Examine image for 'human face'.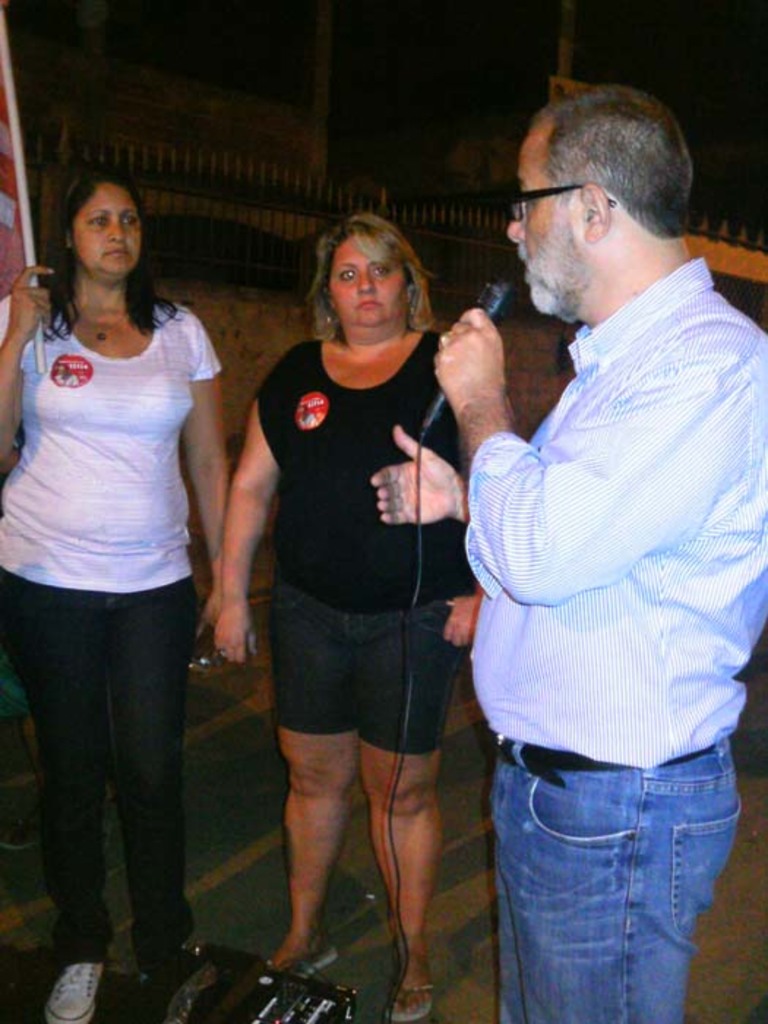
Examination result: pyautogui.locateOnScreen(331, 244, 404, 334).
